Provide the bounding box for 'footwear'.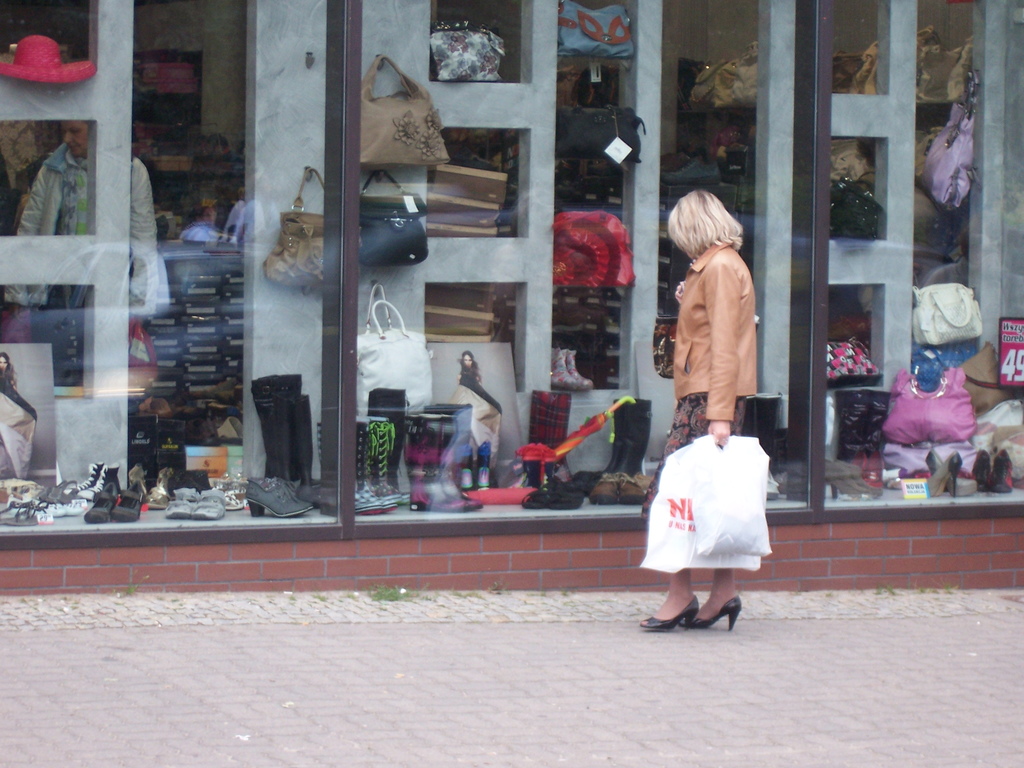
x1=996, y1=451, x2=1016, y2=493.
